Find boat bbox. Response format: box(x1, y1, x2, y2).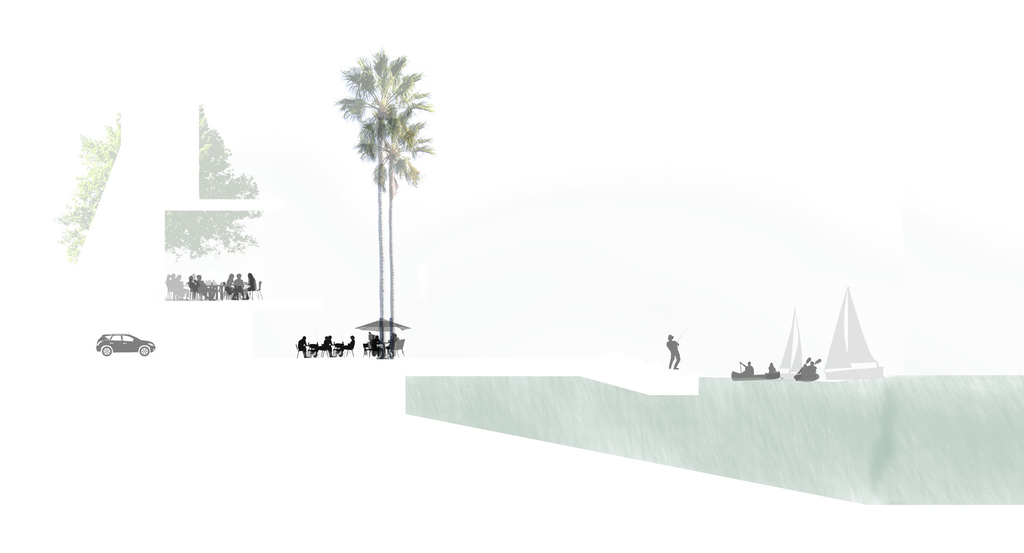
box(730, 367, 783, 384).
